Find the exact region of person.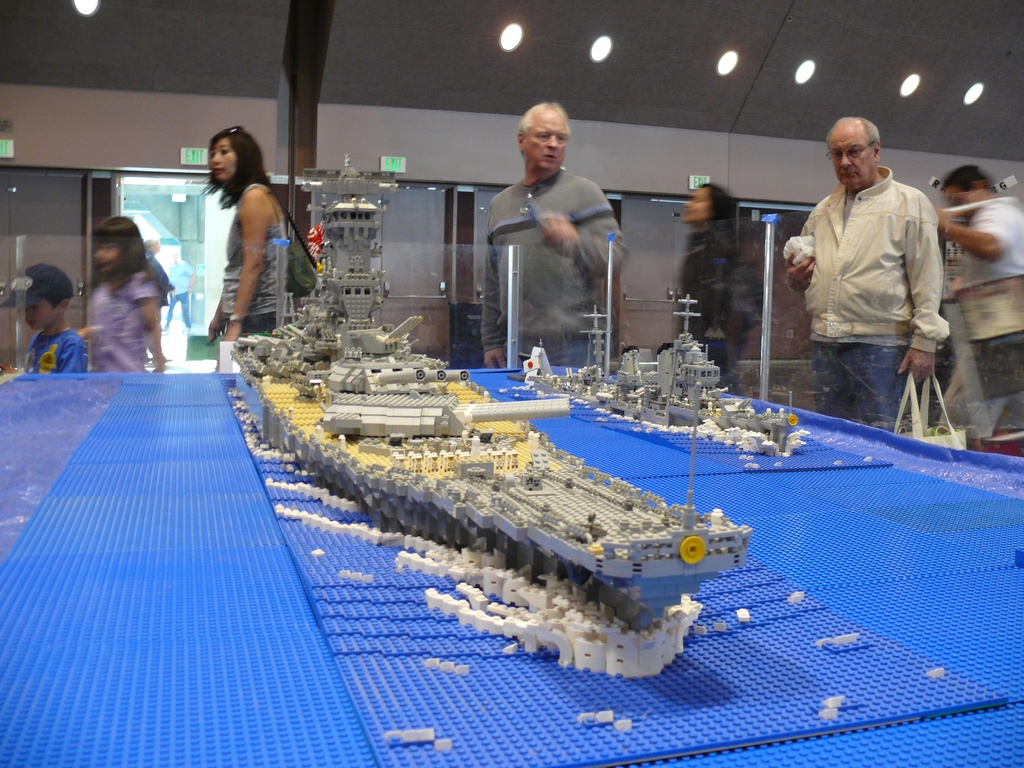
Exact region: box(80, 209, 170, 376).
